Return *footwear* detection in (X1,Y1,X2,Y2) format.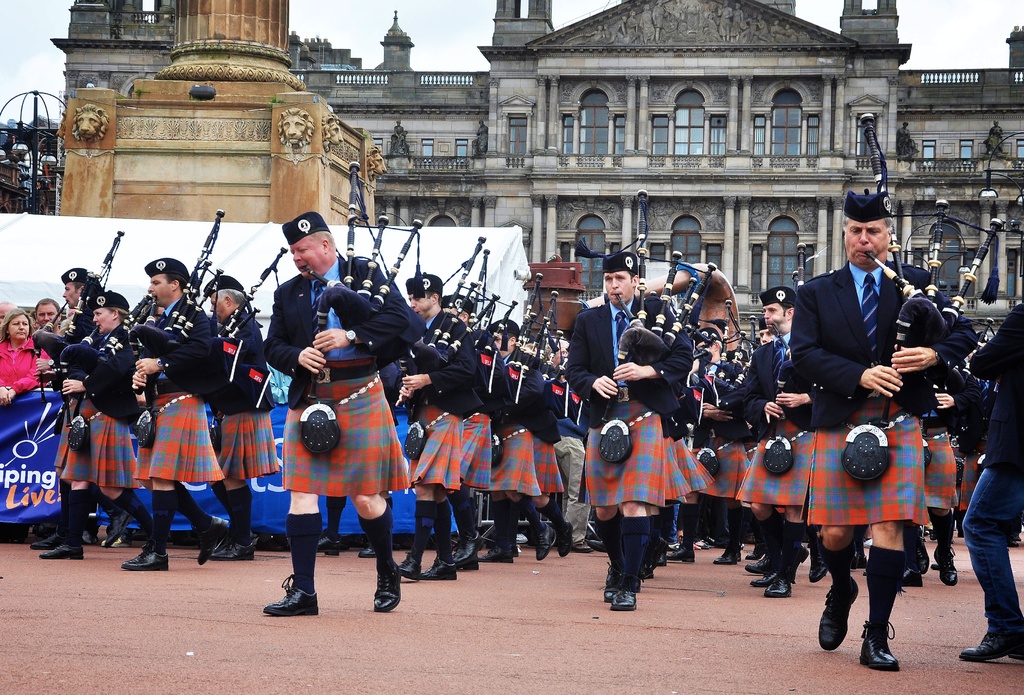
(124,541,168,570).
